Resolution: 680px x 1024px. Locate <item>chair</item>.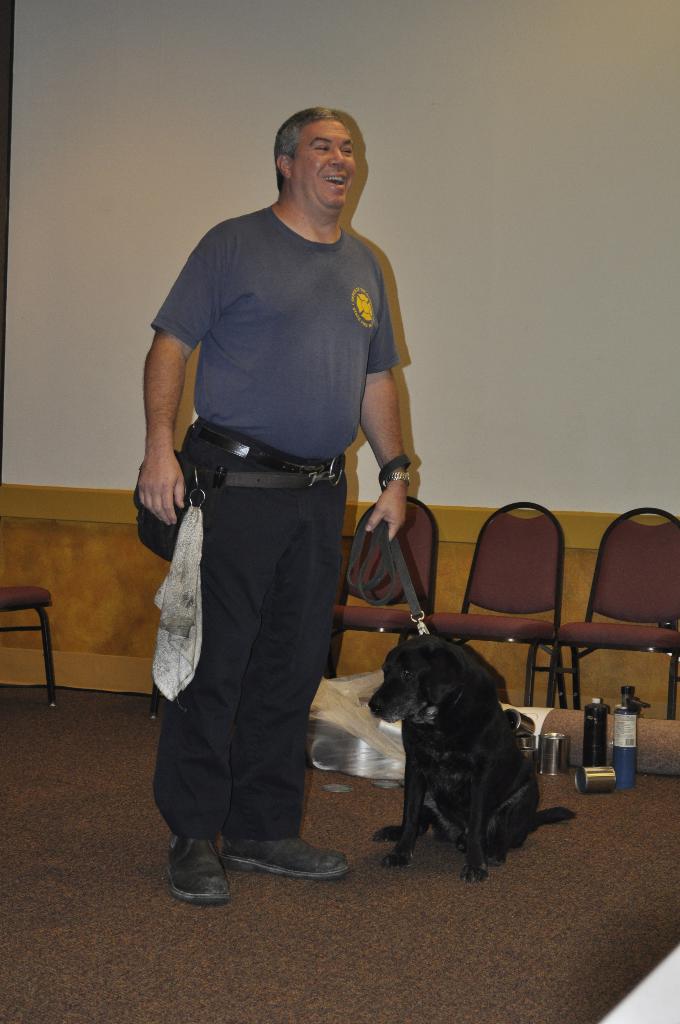
select_region(443, 508, 599, 706).
